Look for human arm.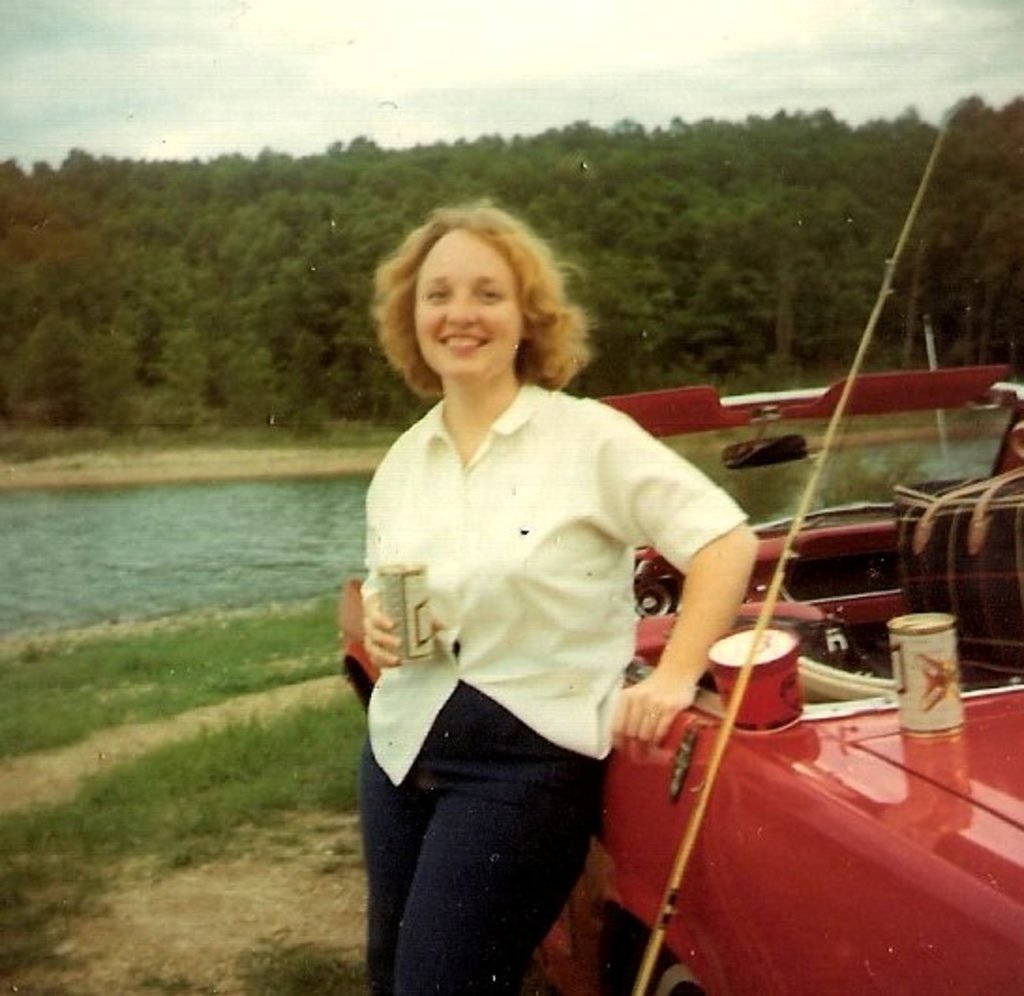
Found: select_region(611, 416, 763, 741).
